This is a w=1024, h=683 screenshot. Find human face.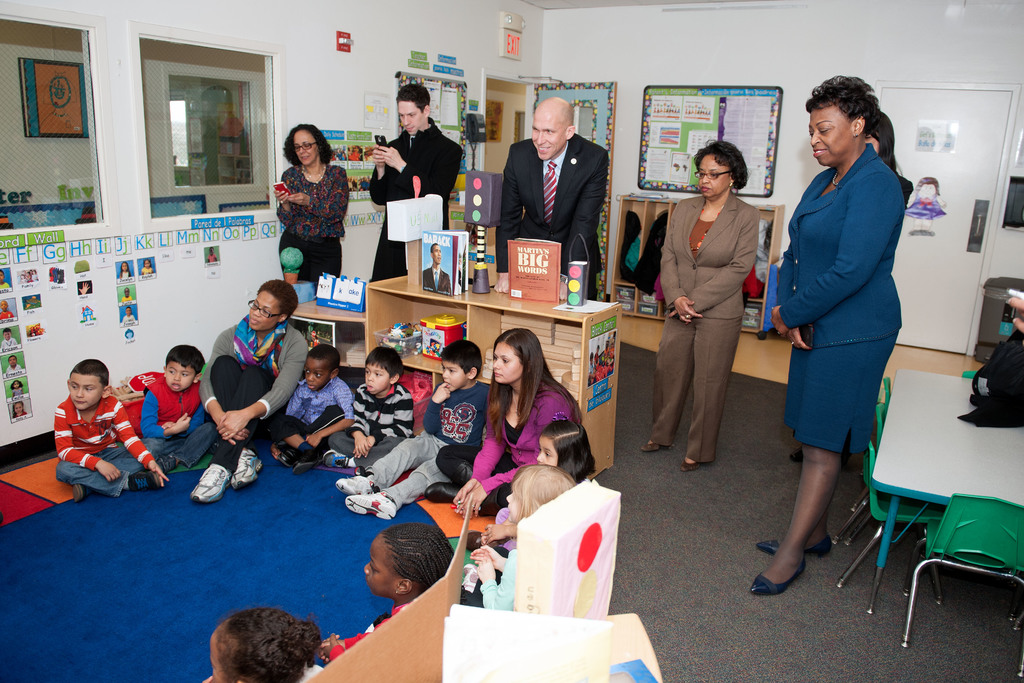
Bounding box: {"left": 490, "top": 342, "right": 517, "bottom": 384}.
